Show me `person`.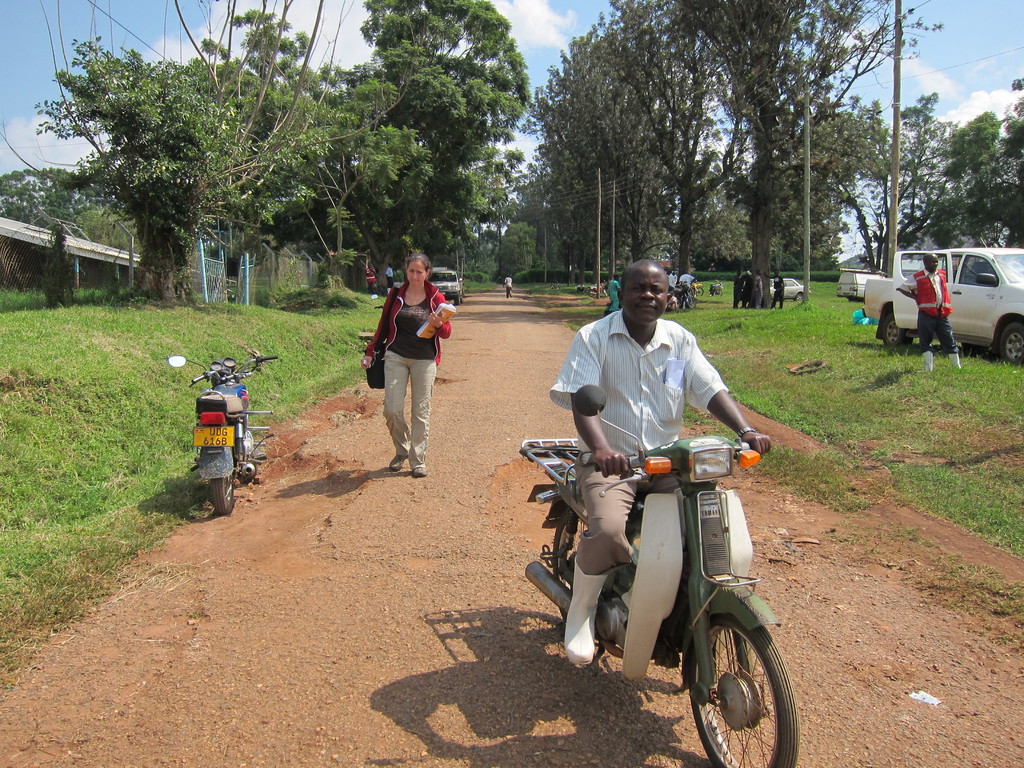
`person` is here: region(367, 267, 376, 294).
